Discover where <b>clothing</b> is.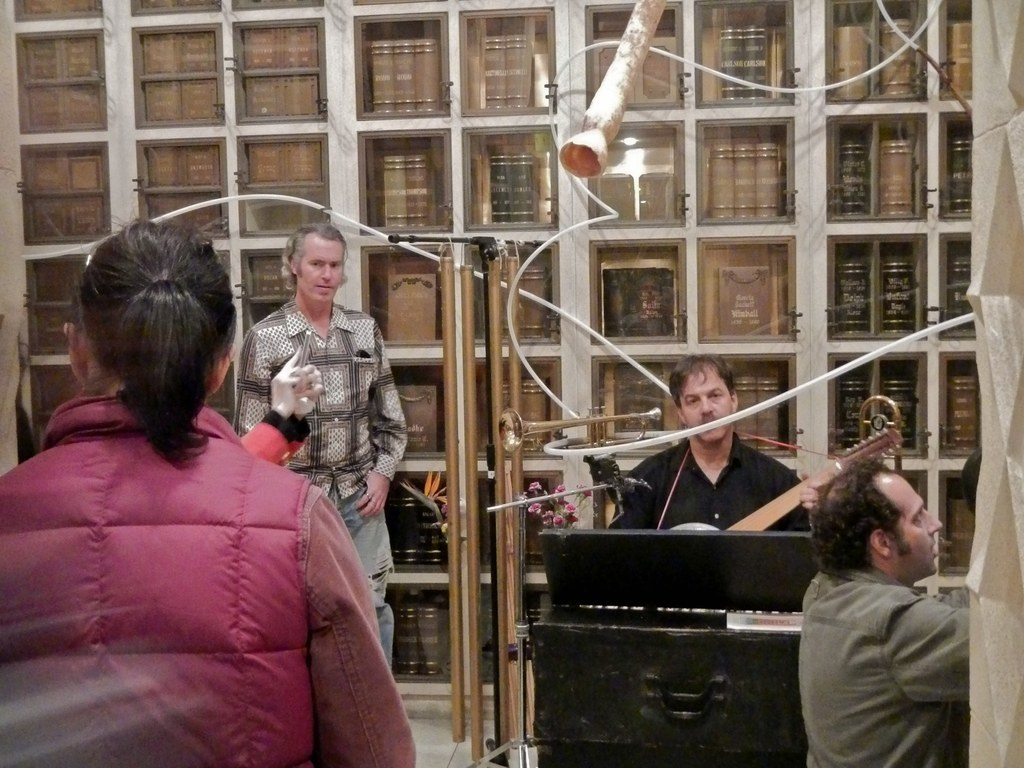
Discovered at rect(0, 393, 417, 767).
